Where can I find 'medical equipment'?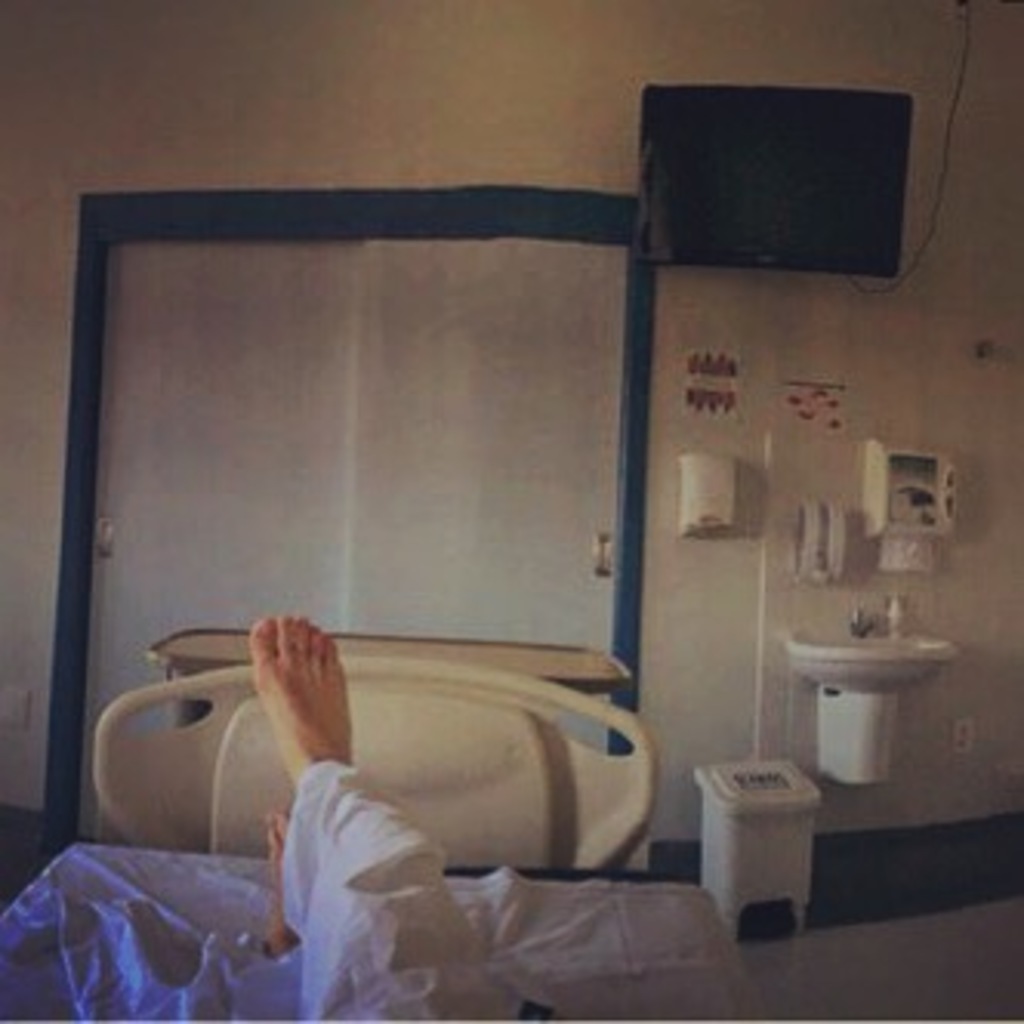
You can find it at bbox=[0, 660, 777, 1021].
